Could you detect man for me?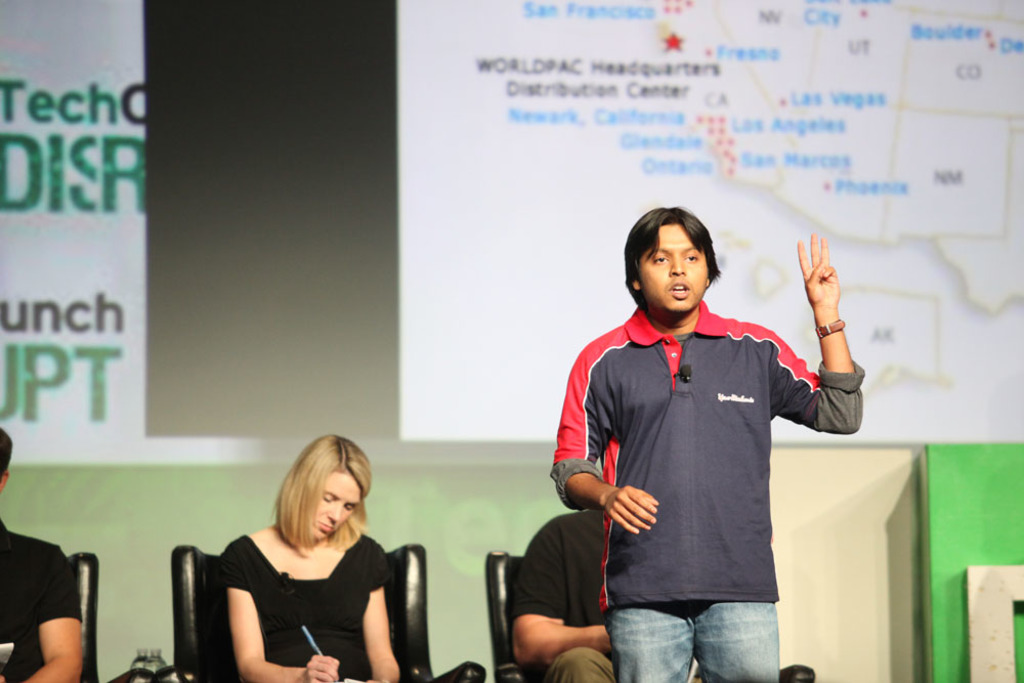
Detection result: select_region(552, 204, 871, 682).
